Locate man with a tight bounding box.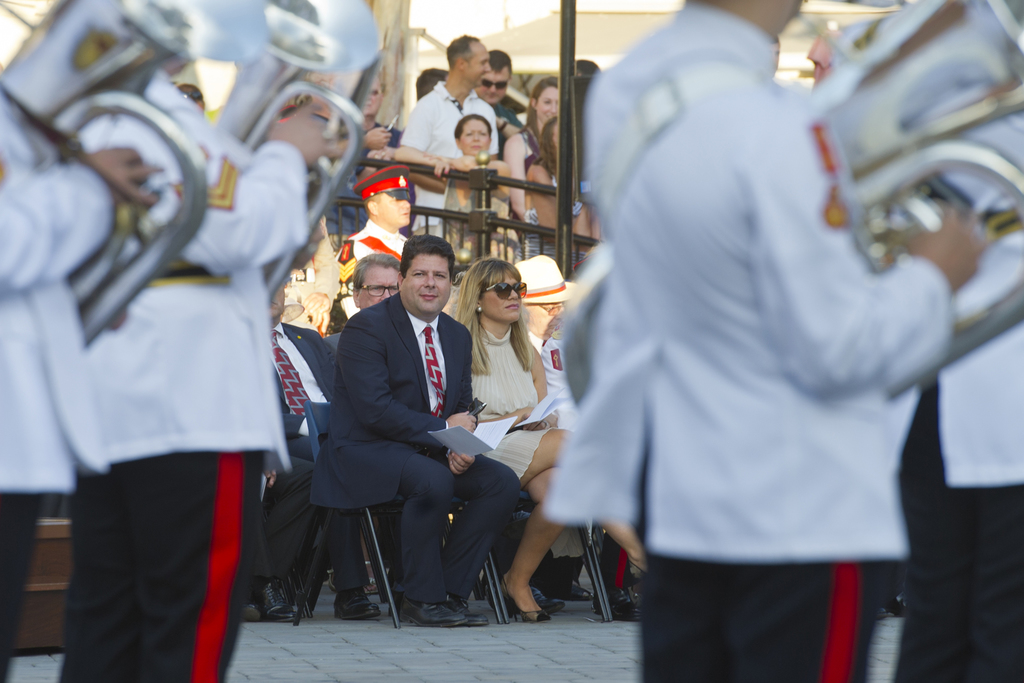
475, 46, 524, 139.
